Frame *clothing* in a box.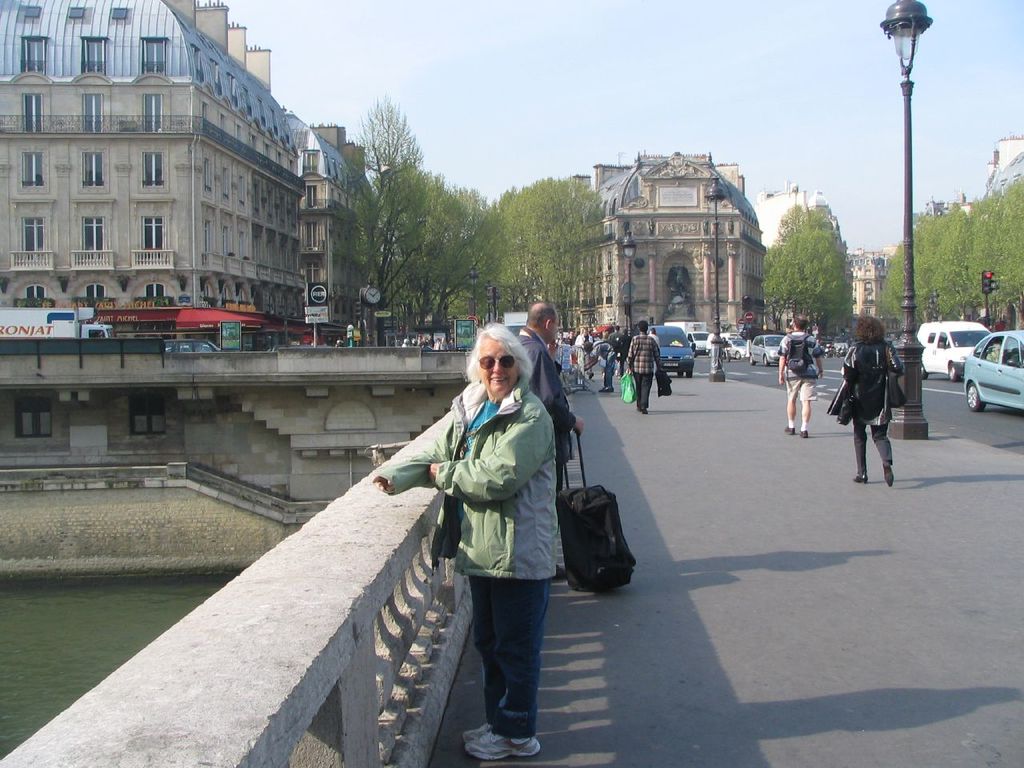
select_region(625, 333, 661, 409).
